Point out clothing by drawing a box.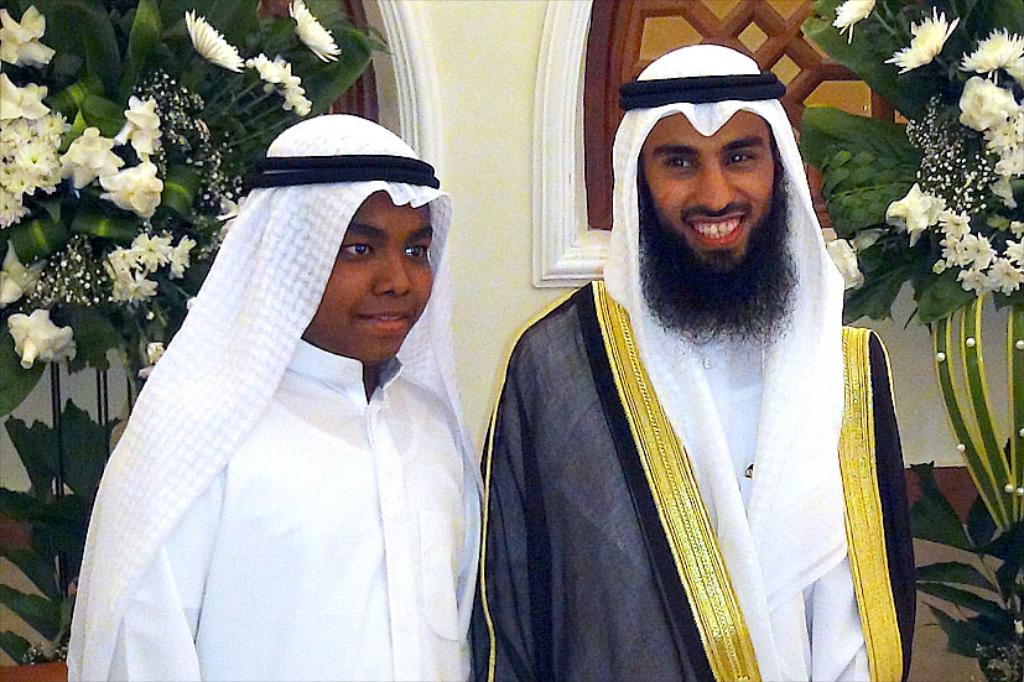
box=[471, 275, 920, 681].
